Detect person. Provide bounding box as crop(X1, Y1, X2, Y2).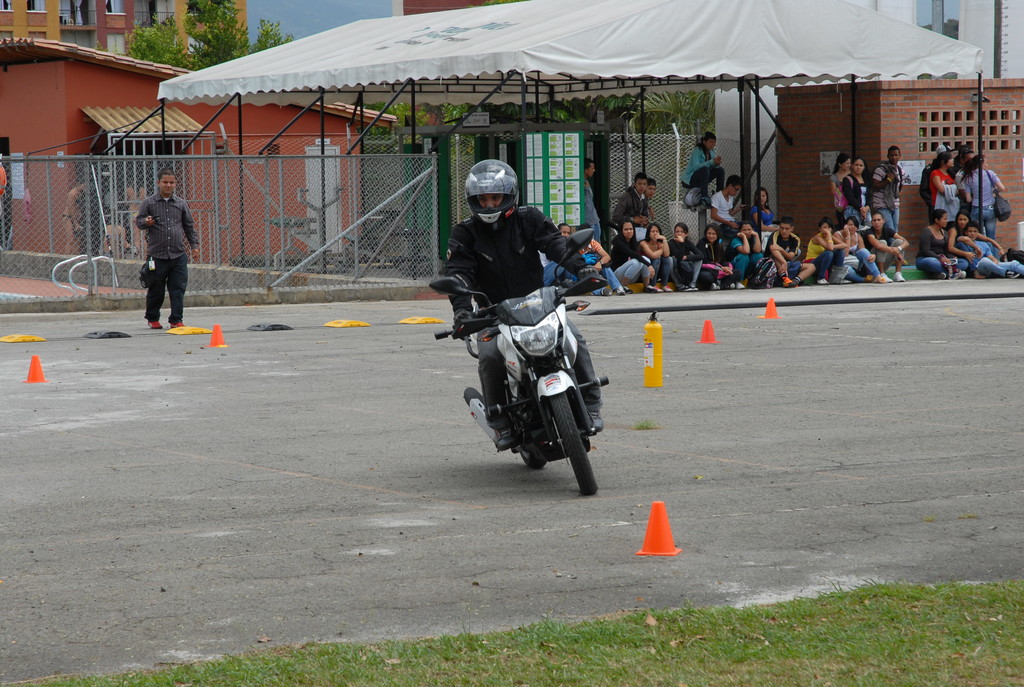
crop(640, 221, 674, 291).
